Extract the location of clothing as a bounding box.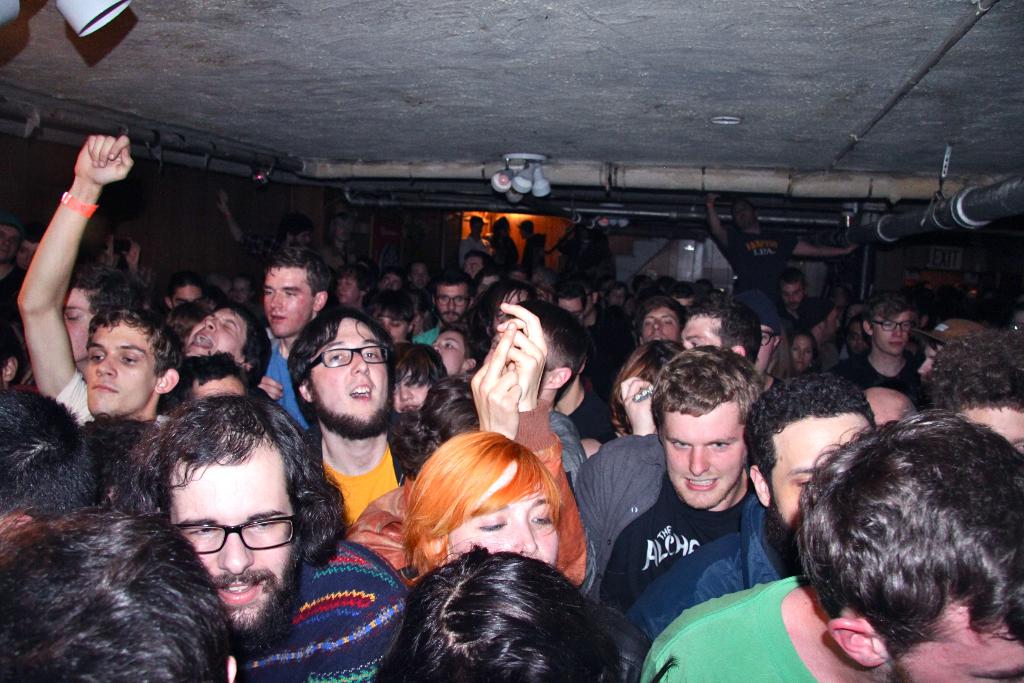
region(330, 442, 420, 526).
